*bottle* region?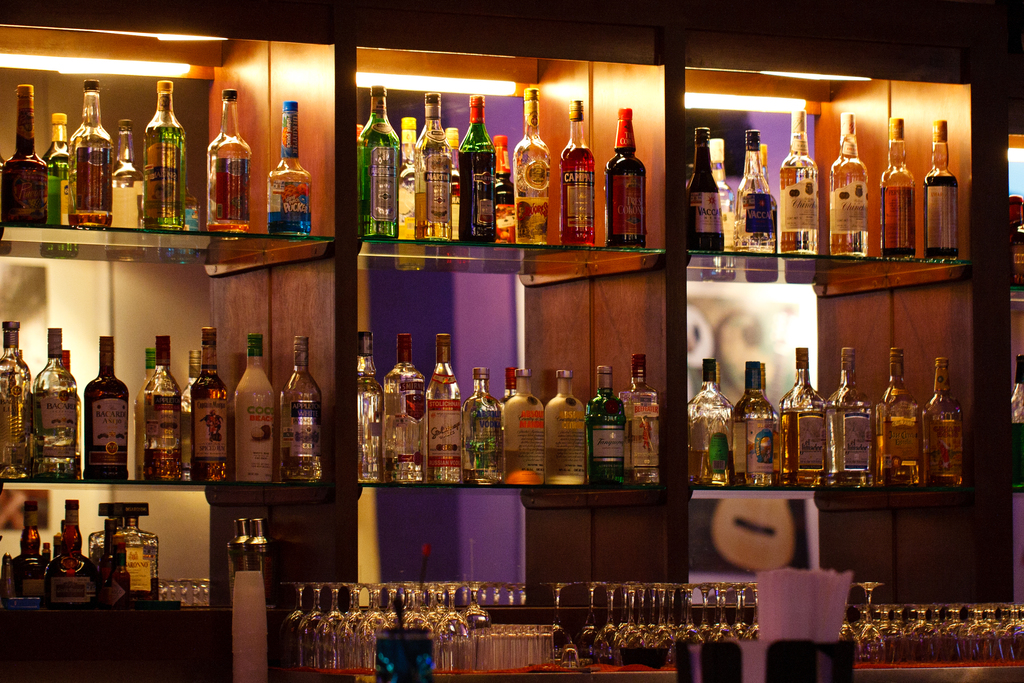
crop(687, 360, 737, 486)
